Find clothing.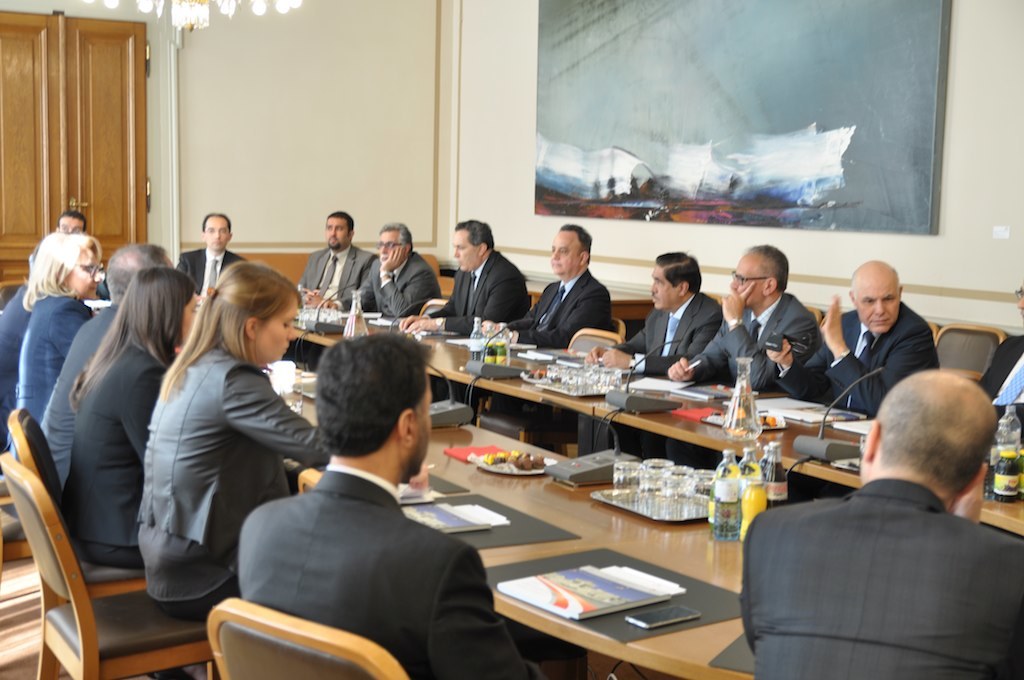
<bbox>621, 292, 718, 377</bbox>.
